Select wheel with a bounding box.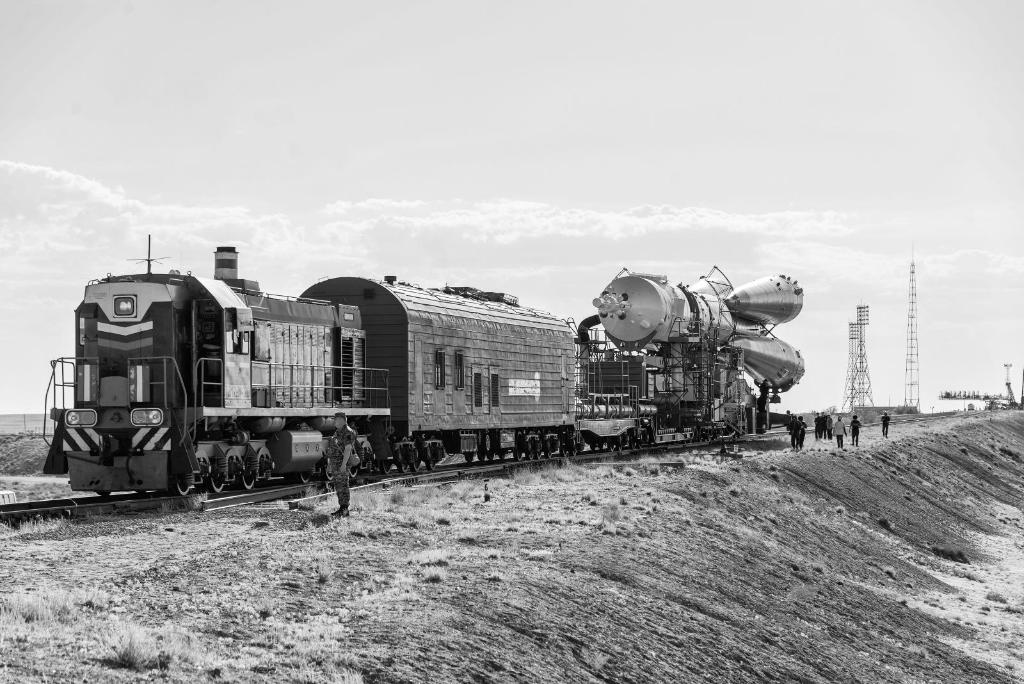
detection(479, 450, 489, 462).
